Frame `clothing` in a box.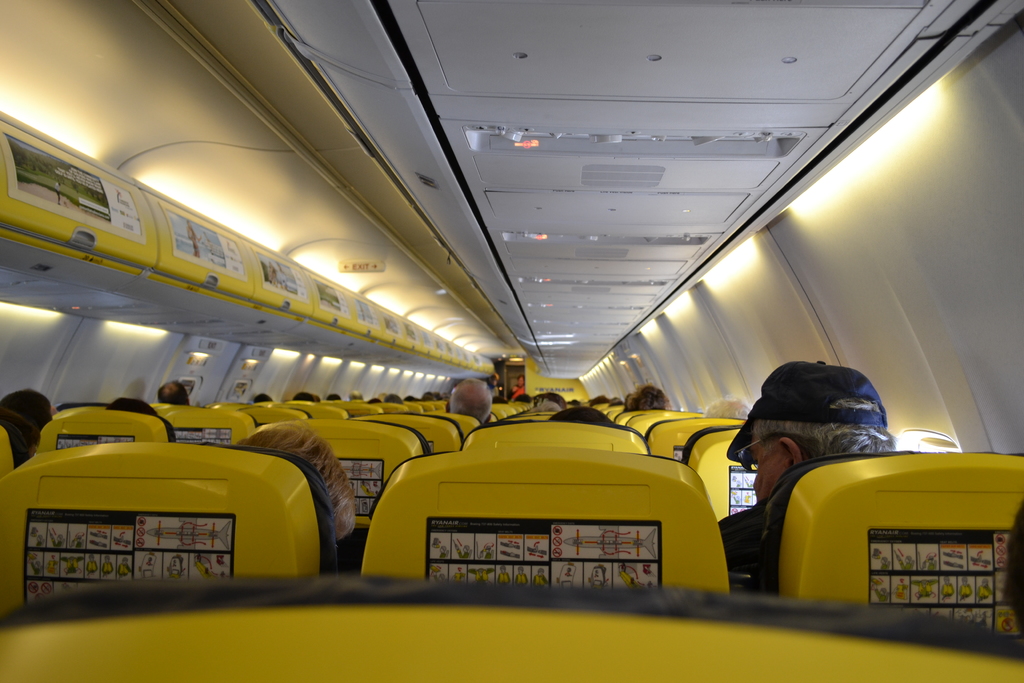
bbox=(466, 564, 495, 584).
